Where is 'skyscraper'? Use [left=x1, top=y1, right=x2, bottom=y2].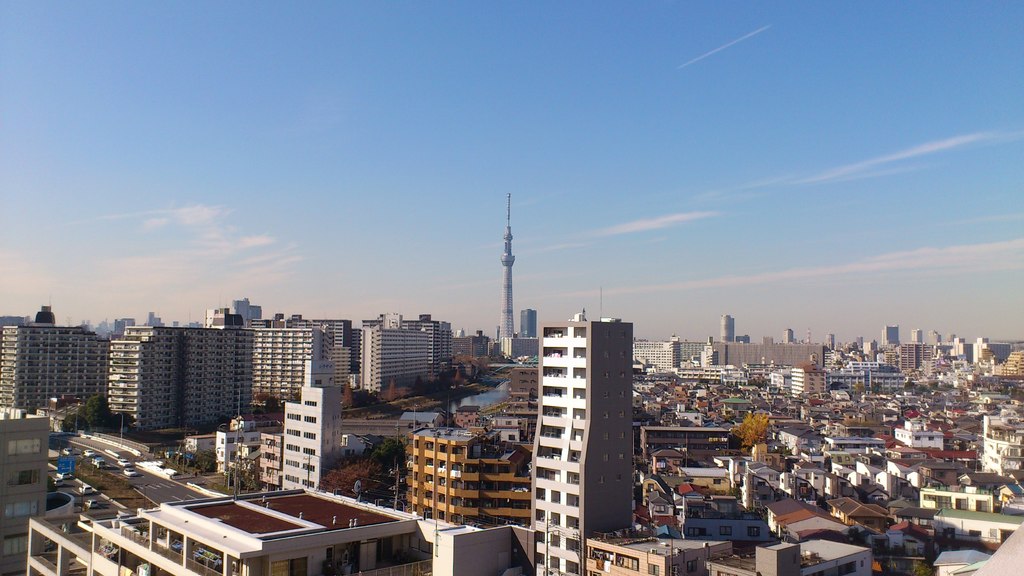
[left=0, top=319, right=113, bottom=429].
